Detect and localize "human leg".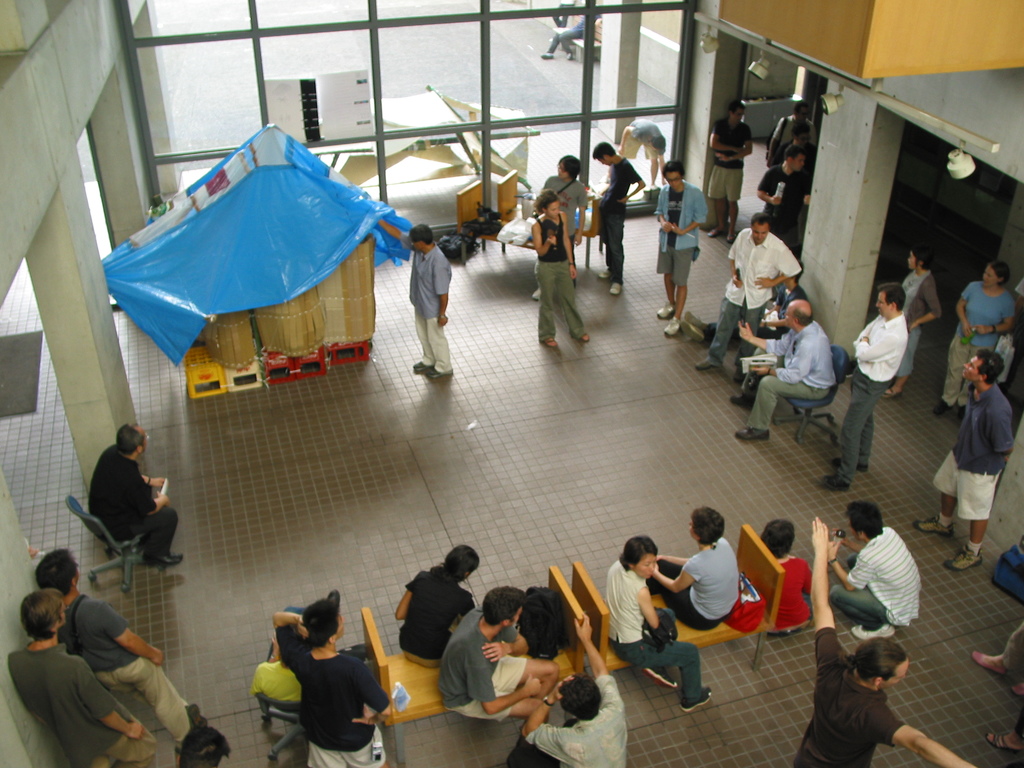
Localized at [left=739, top=378, right=831, bottom=440].
